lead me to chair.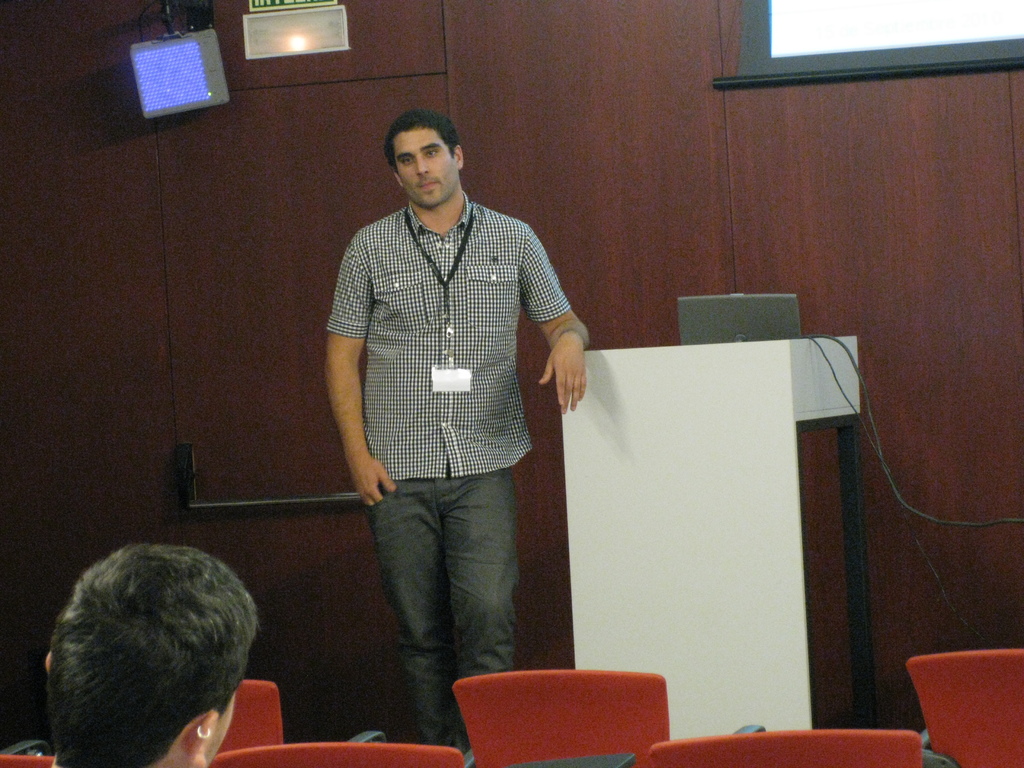
Lead to bbox(207, 739, 467, 767).
